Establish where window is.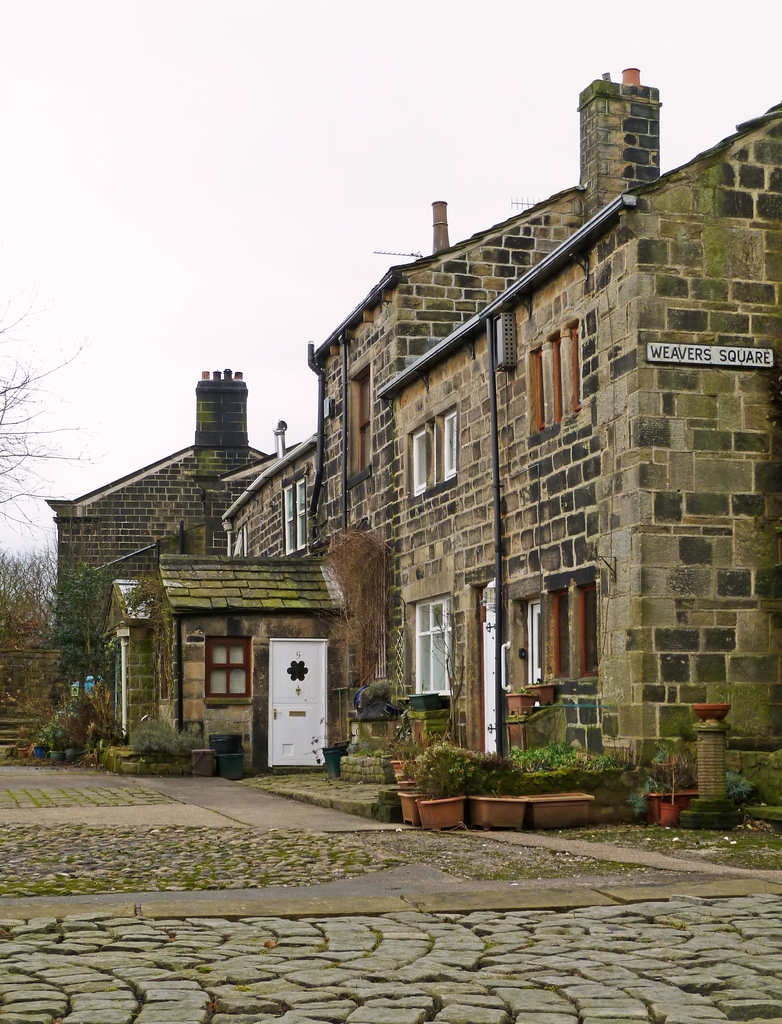
Established at <box>285,465,313,554</box>.
